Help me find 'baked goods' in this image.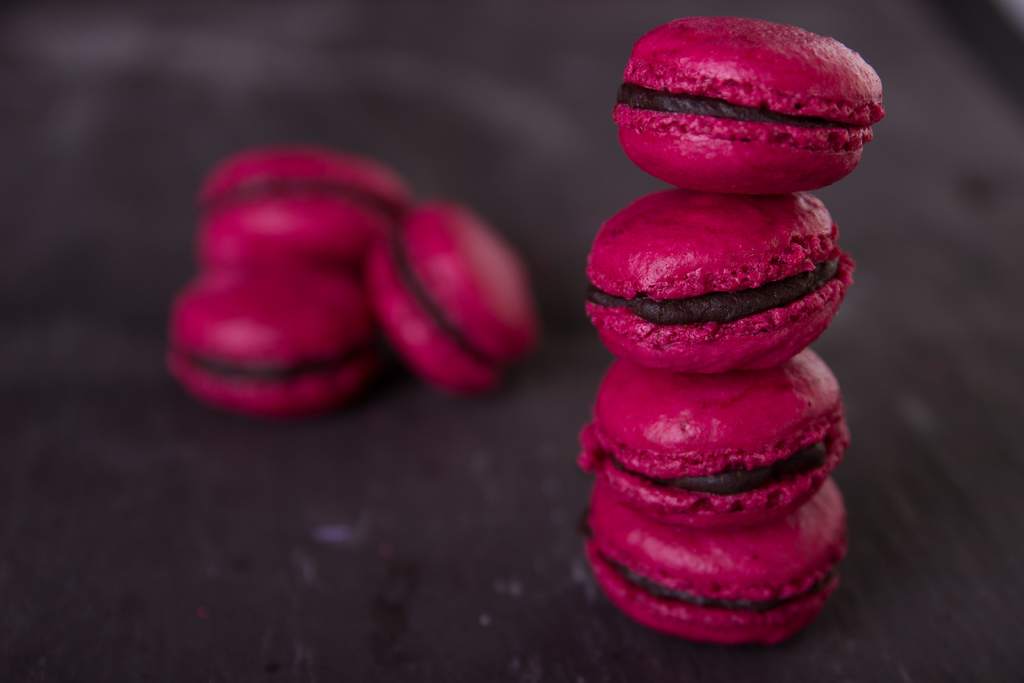
Found it: <bbox>363, 197, 540, 397</bbox>.
